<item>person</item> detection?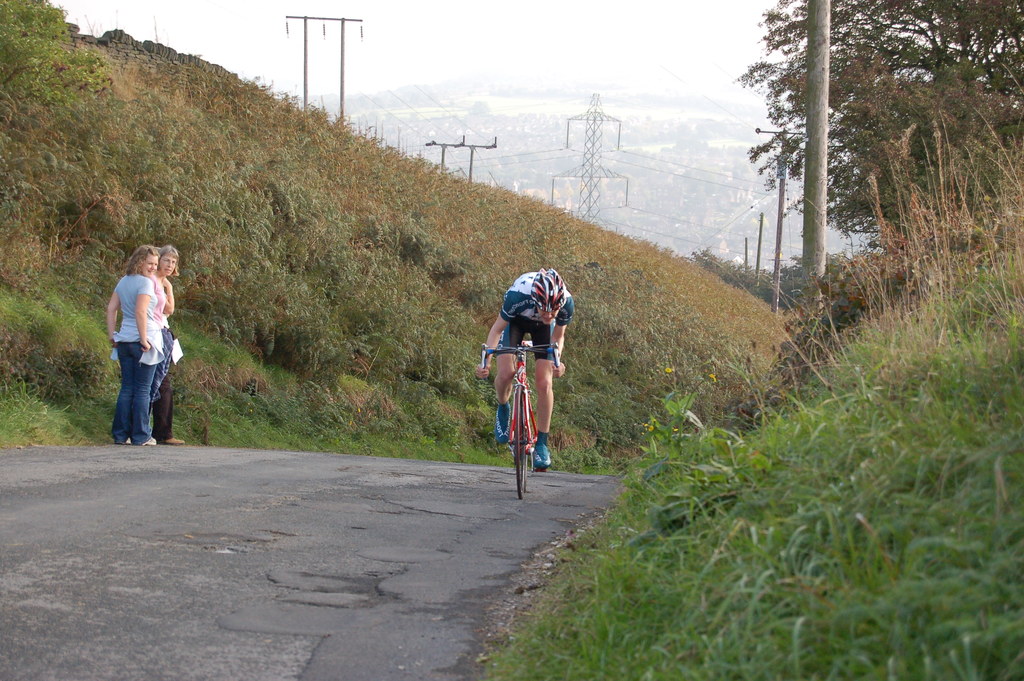
{"x1": 106, "y1": 243, "x2": 154, "y2": 444}
